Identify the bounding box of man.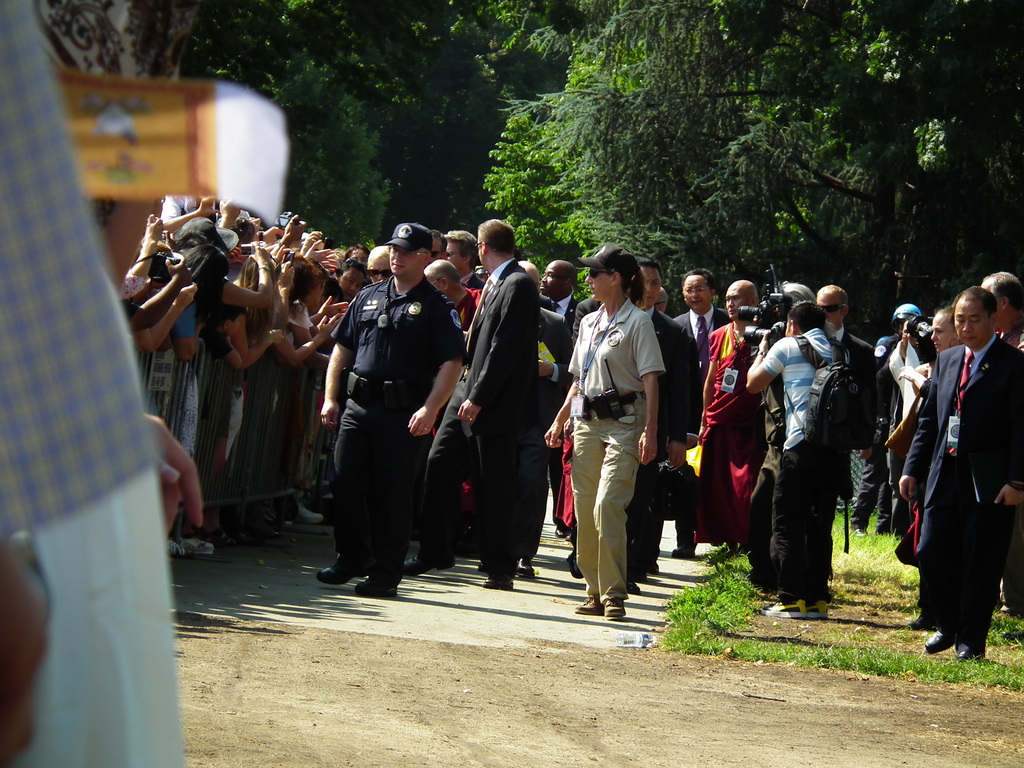
<box>441,255,523,533</box>.
